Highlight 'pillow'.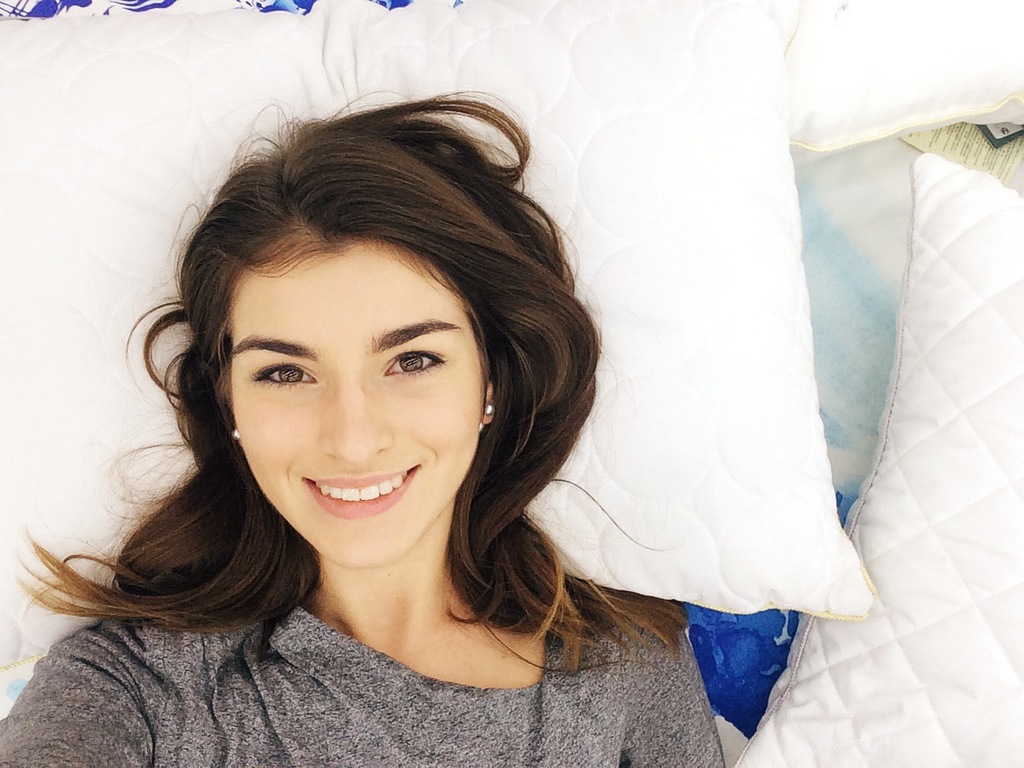
Highlighted region: [left=718, top=142, right=1023, bottom=767].
